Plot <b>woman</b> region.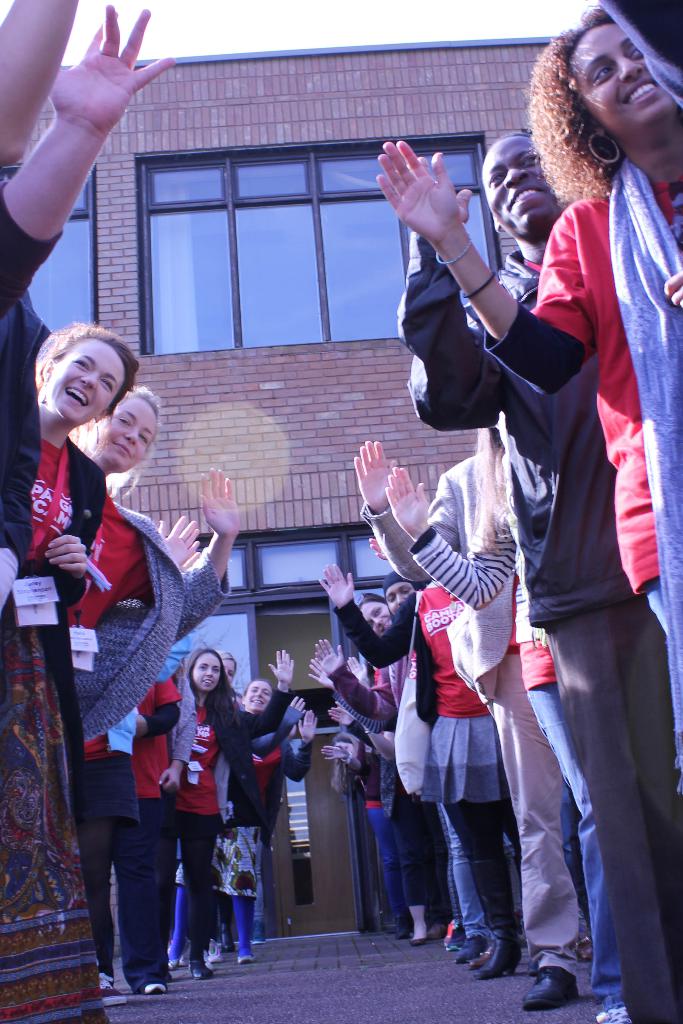
Plotted at detection(379, 4, 682, 793).
